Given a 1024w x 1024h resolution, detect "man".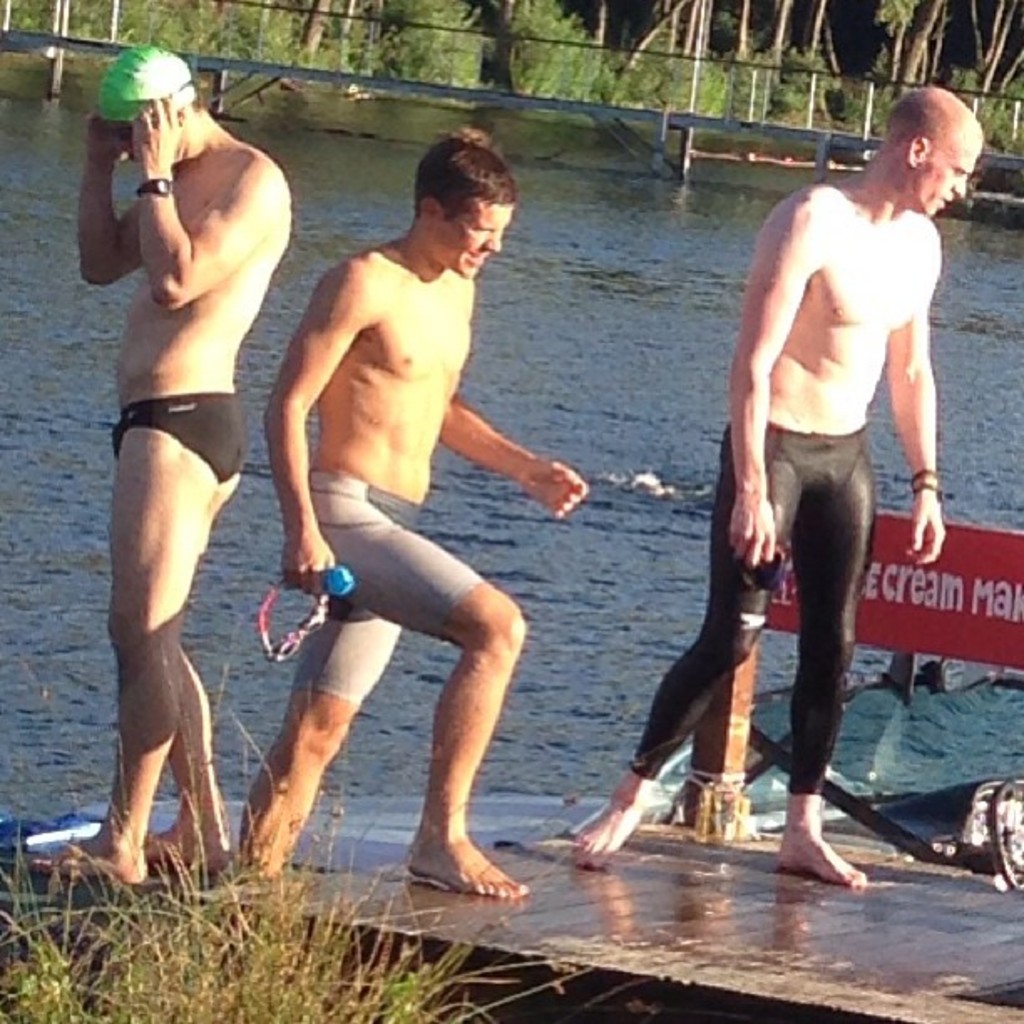
x1=709 y1=74 x2=972 y2=875.
